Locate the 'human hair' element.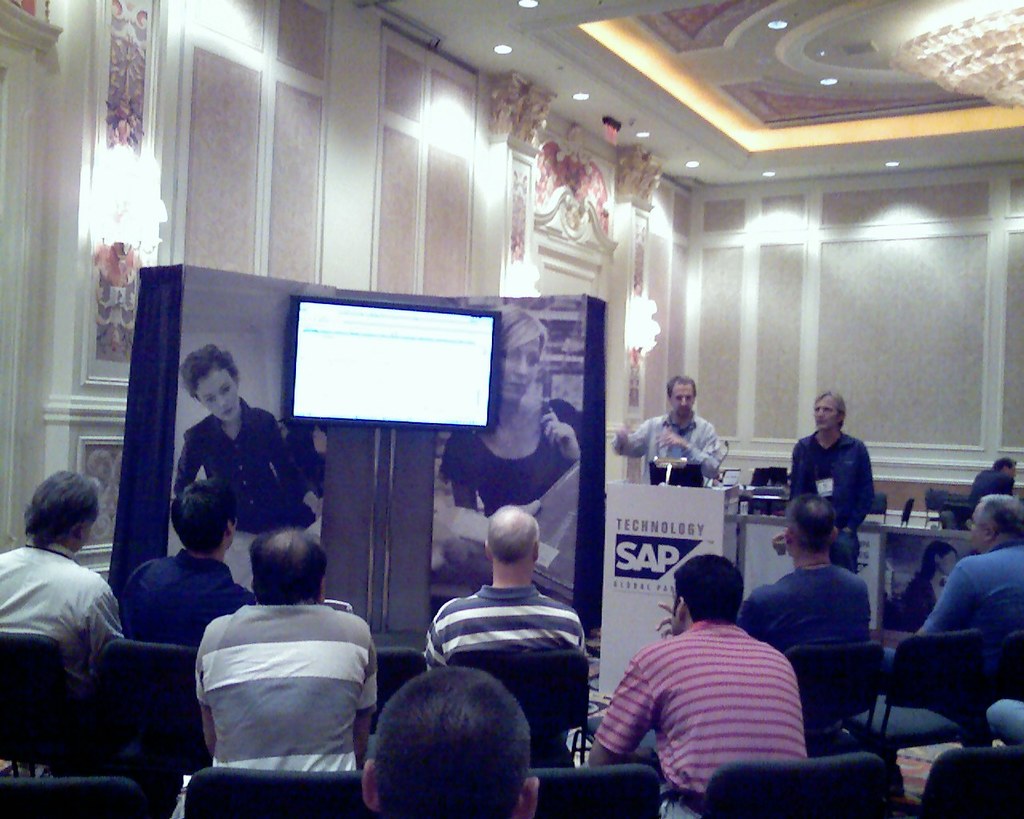
Element bbox: <box>974,492,1023,547</box>.
